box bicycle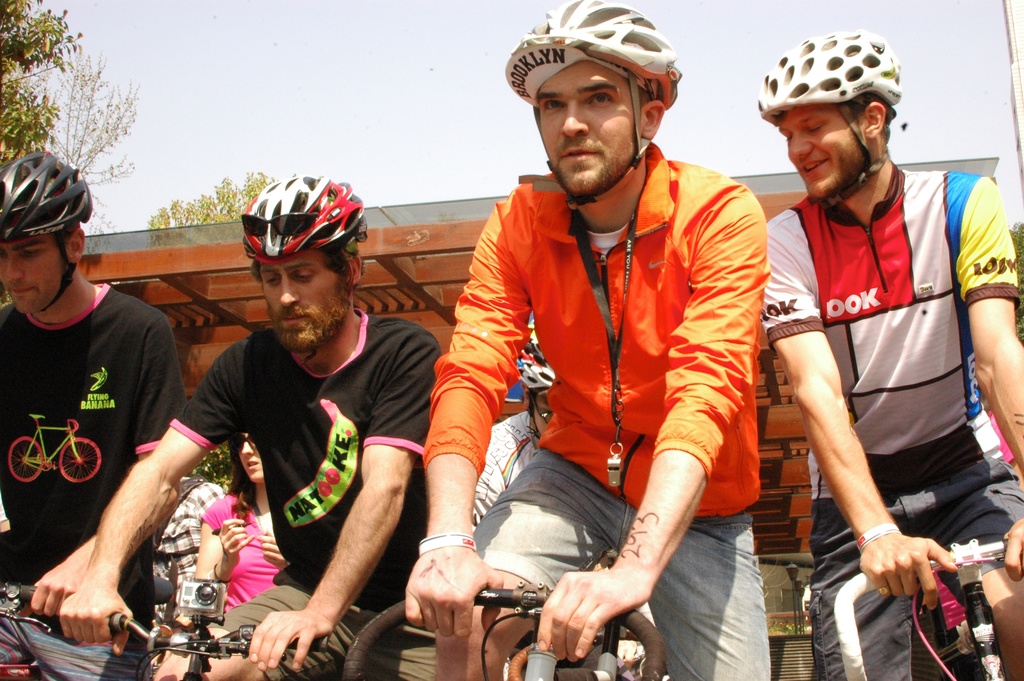
<box>339,545,676,680</box>
